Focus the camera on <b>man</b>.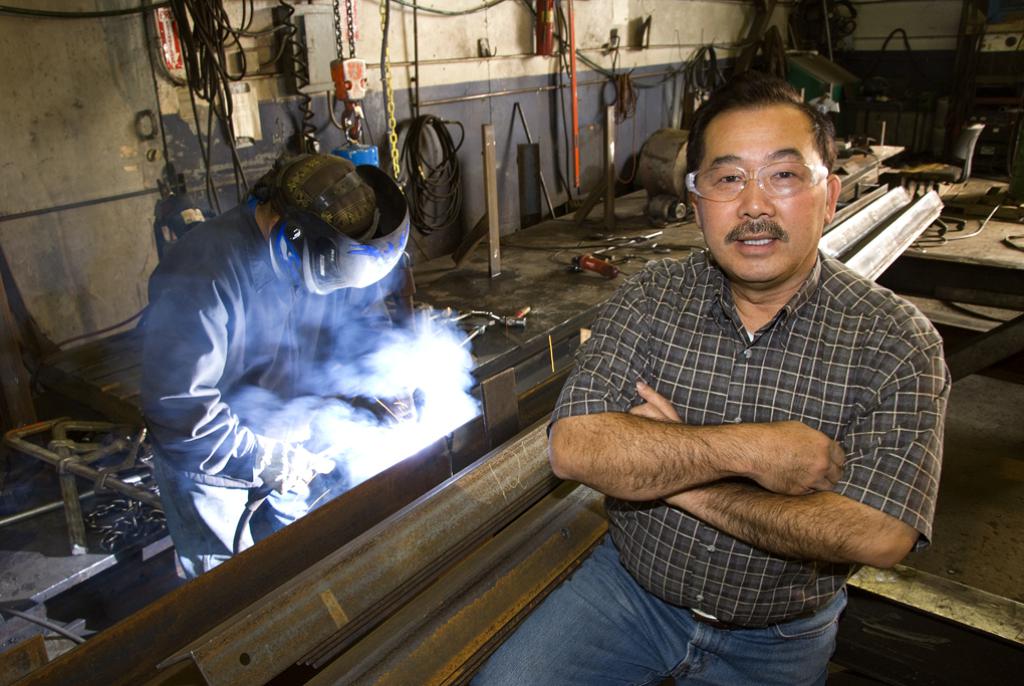
Focus region: [left=141, top=156, right=425, bottom=583].
